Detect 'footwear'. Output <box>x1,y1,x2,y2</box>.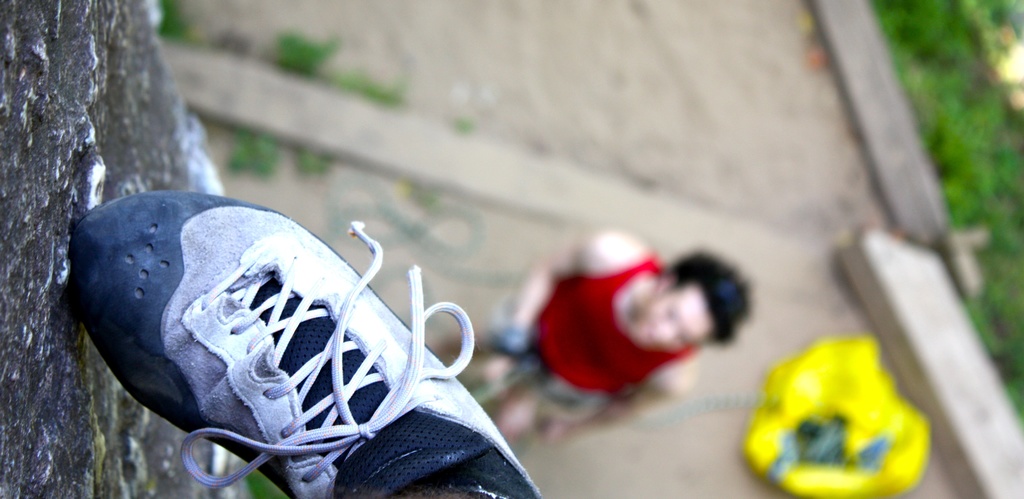
<box>88,184,489,493</box>.
